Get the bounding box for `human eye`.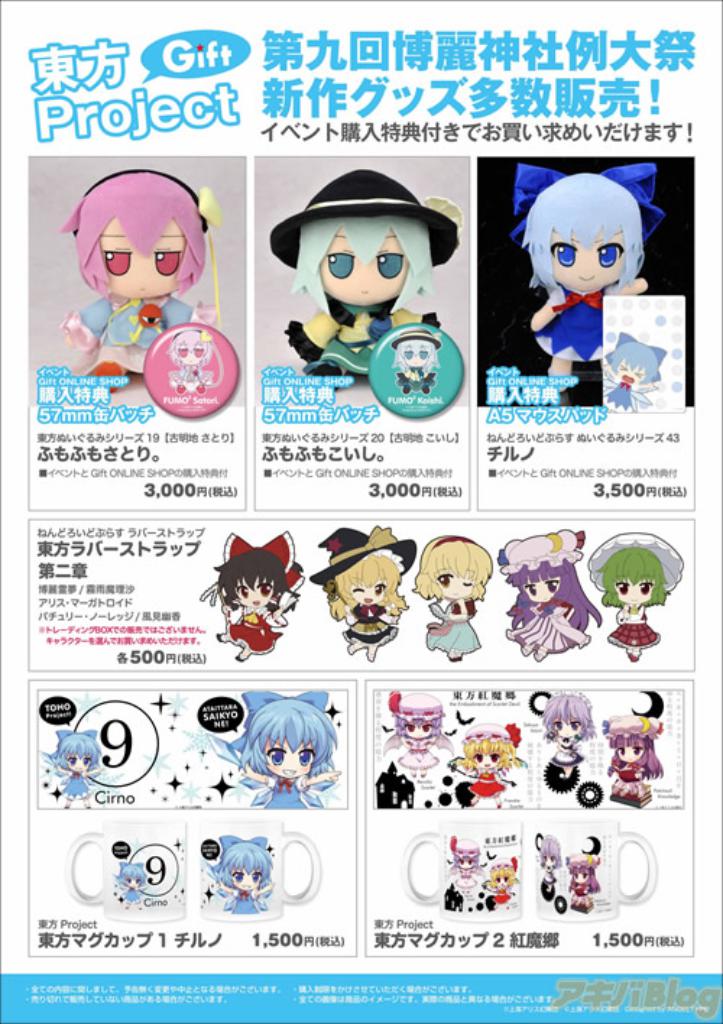
[x1=633, y1=742, x2=642, y2=756].
